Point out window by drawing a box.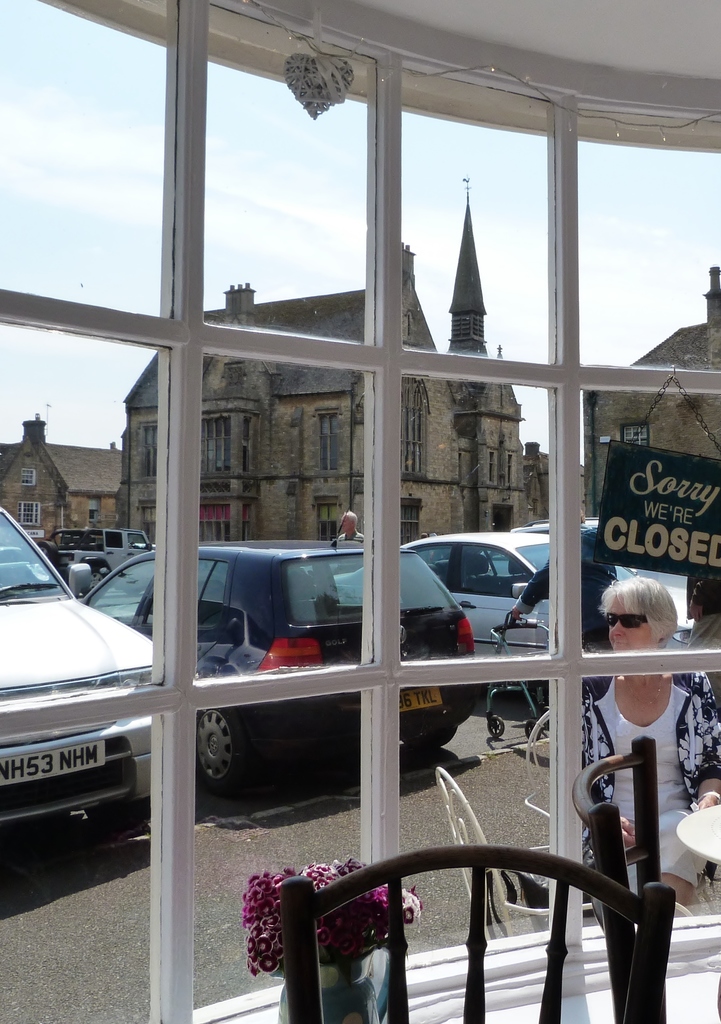
detection(193, 403, 244, 486).
